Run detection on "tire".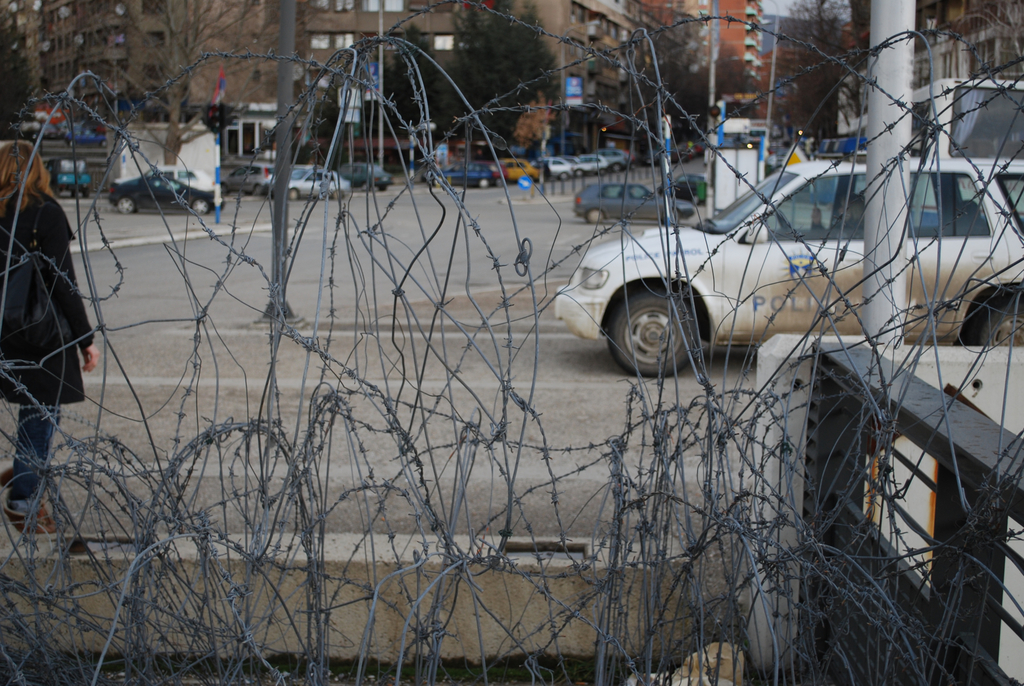
Result: bbox=(978, 303, 1023, 348).
